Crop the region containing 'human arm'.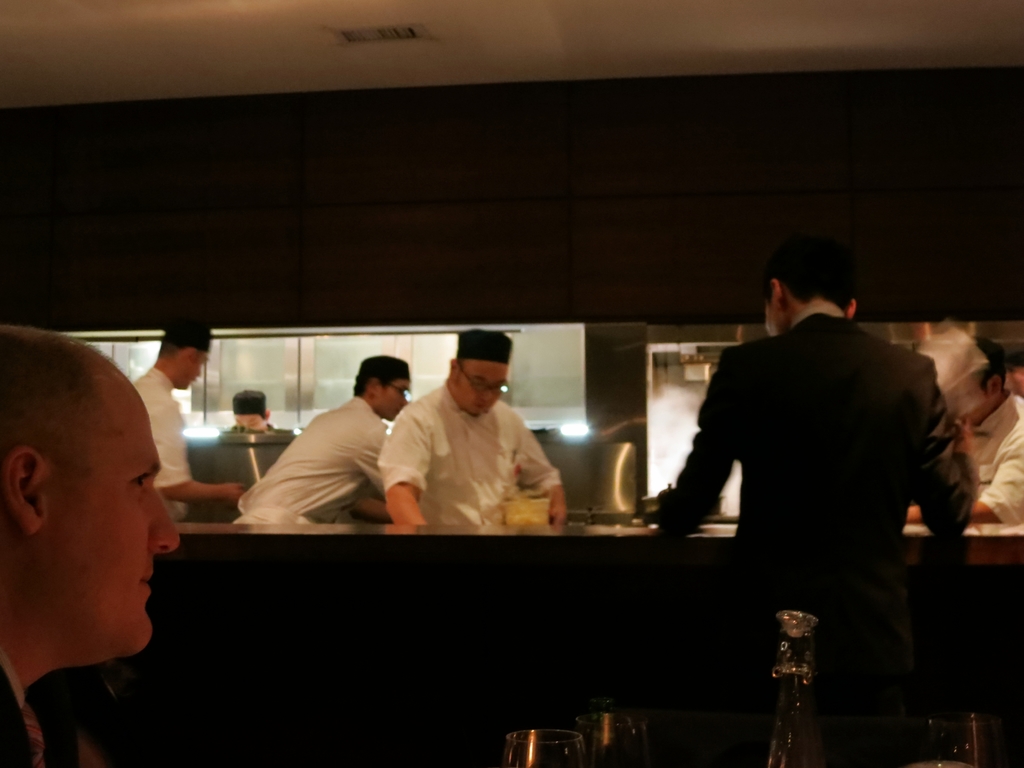
Crop region: locate(373, 405, 431, 527).
